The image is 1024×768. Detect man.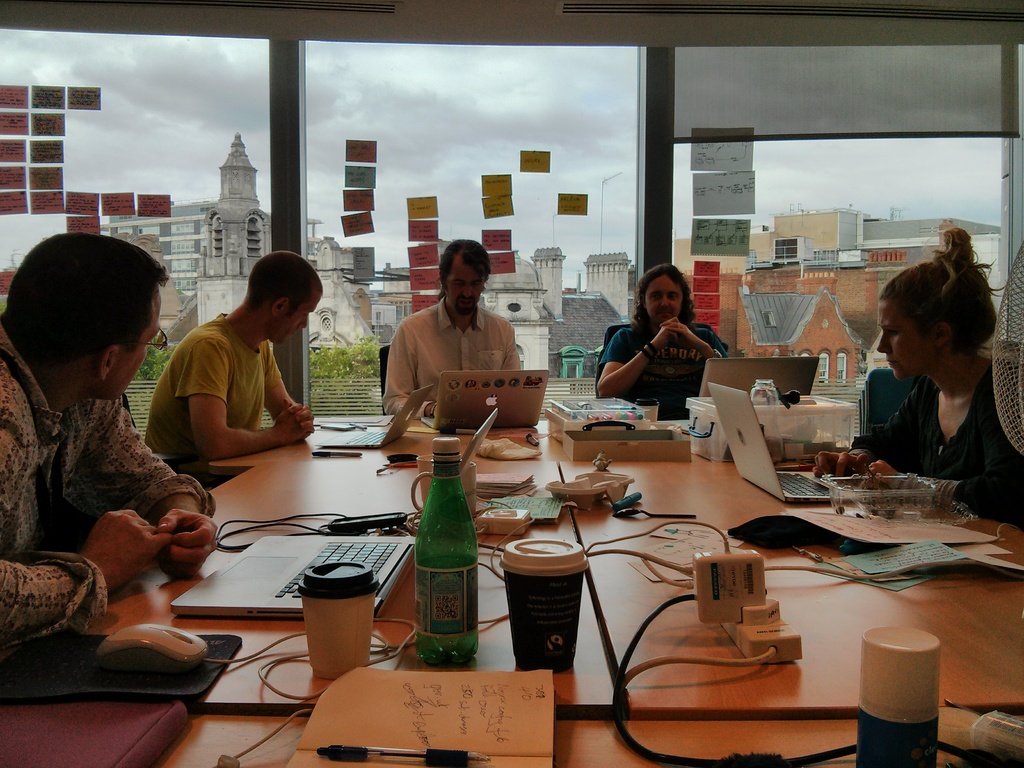
Detection: [x1=0, y1=234, x2=218, y2=648].
